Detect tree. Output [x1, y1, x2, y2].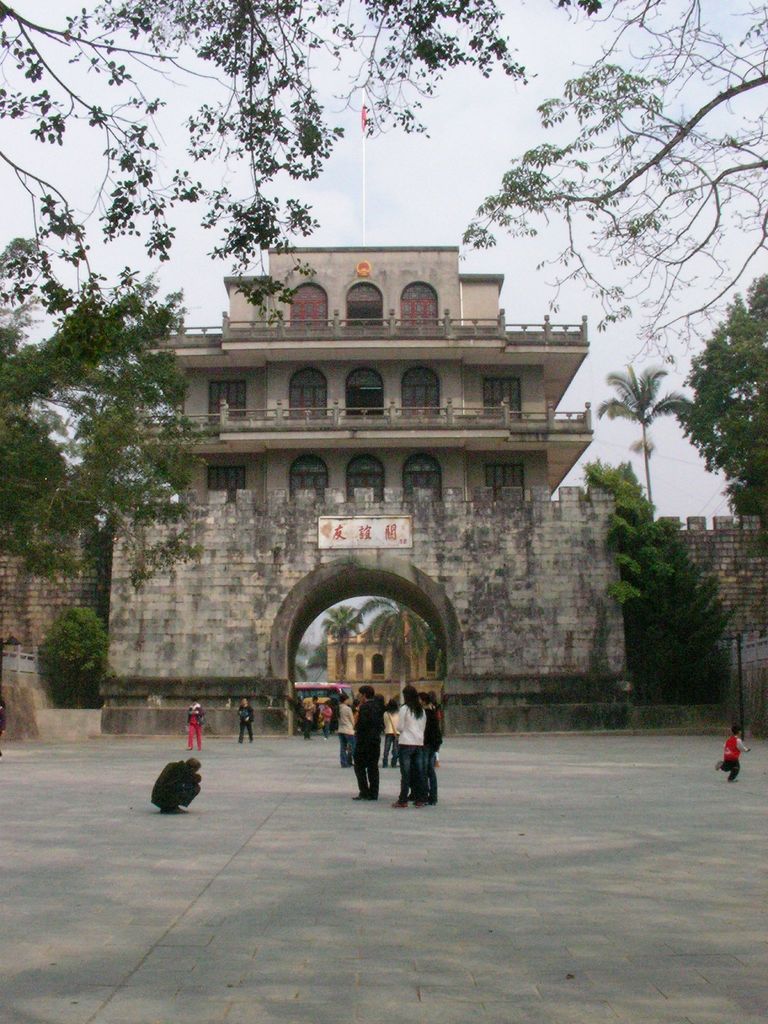
[602, 460, 740, 724].
